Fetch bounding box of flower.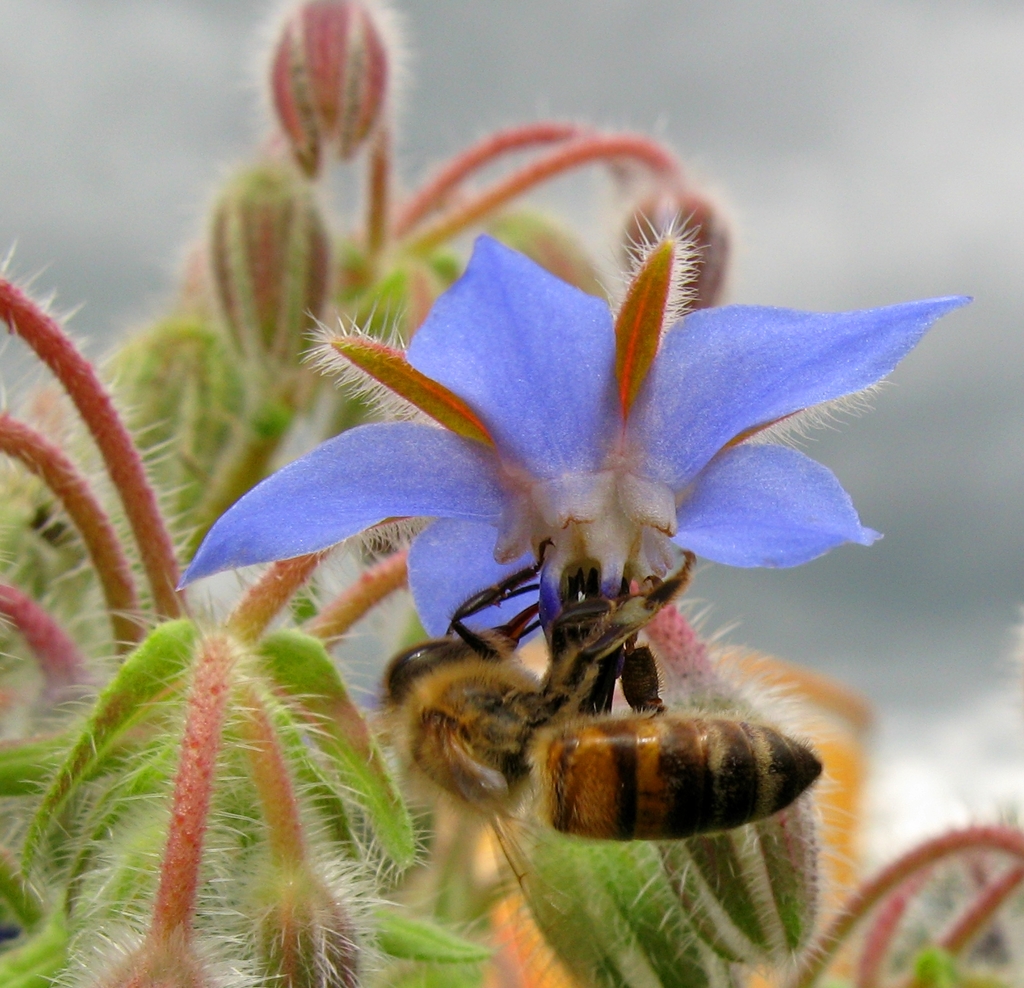
Bbox: (left=190, top=222, right=913, bottom=728).
